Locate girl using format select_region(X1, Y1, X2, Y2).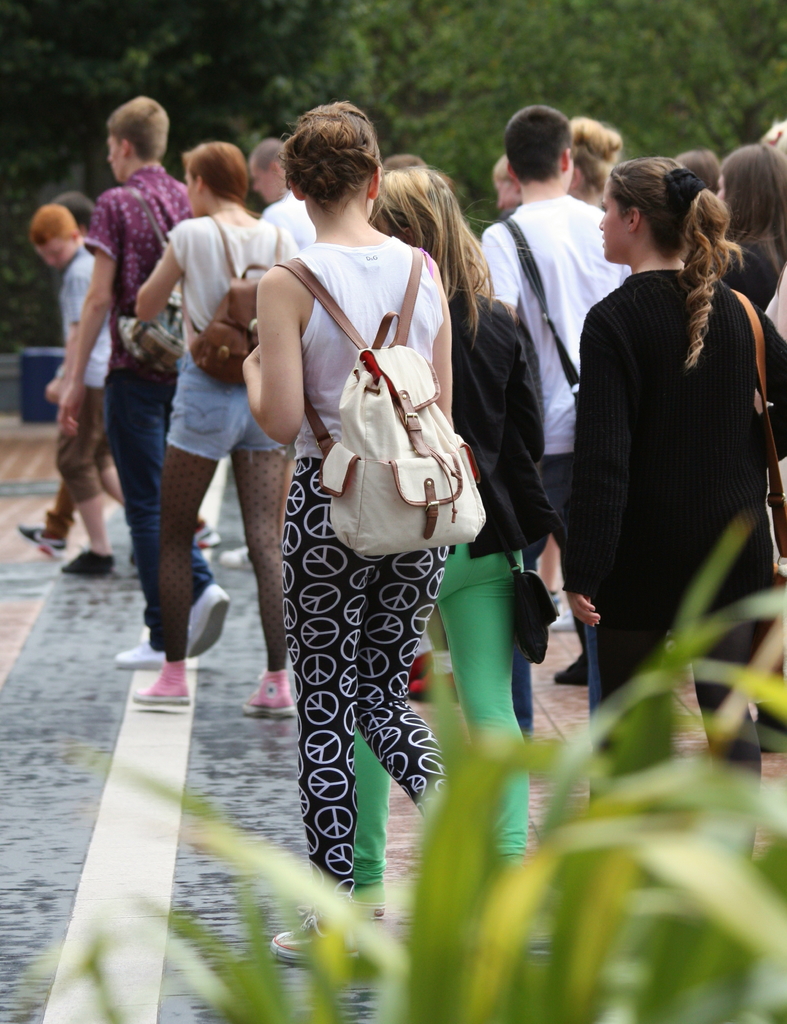
select_region(120, 147, 323, 713).
